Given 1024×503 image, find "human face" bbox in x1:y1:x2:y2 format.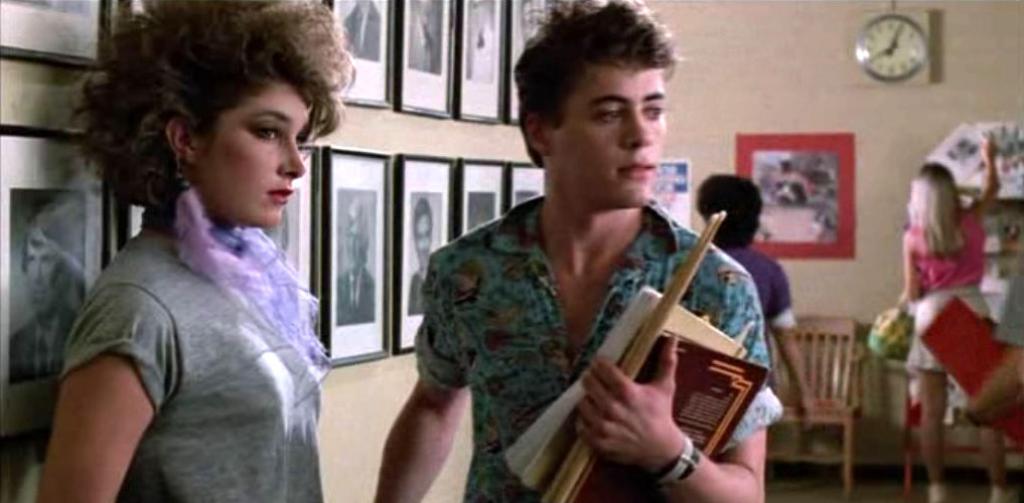
549:60:666:203.
